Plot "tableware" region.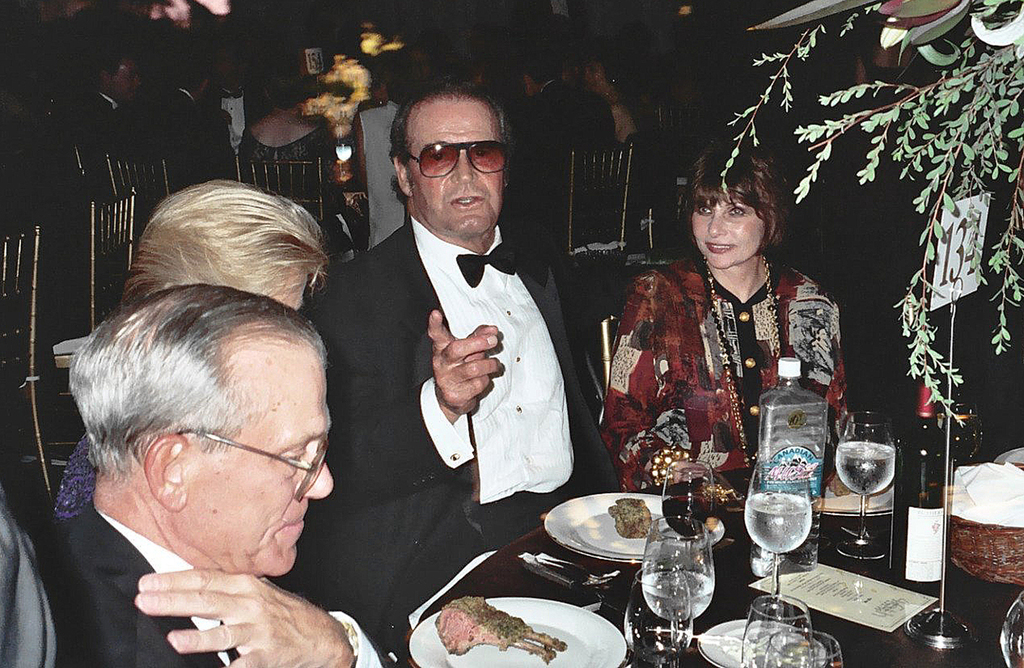
Plotted at detection(519, 549, 604, 601).
